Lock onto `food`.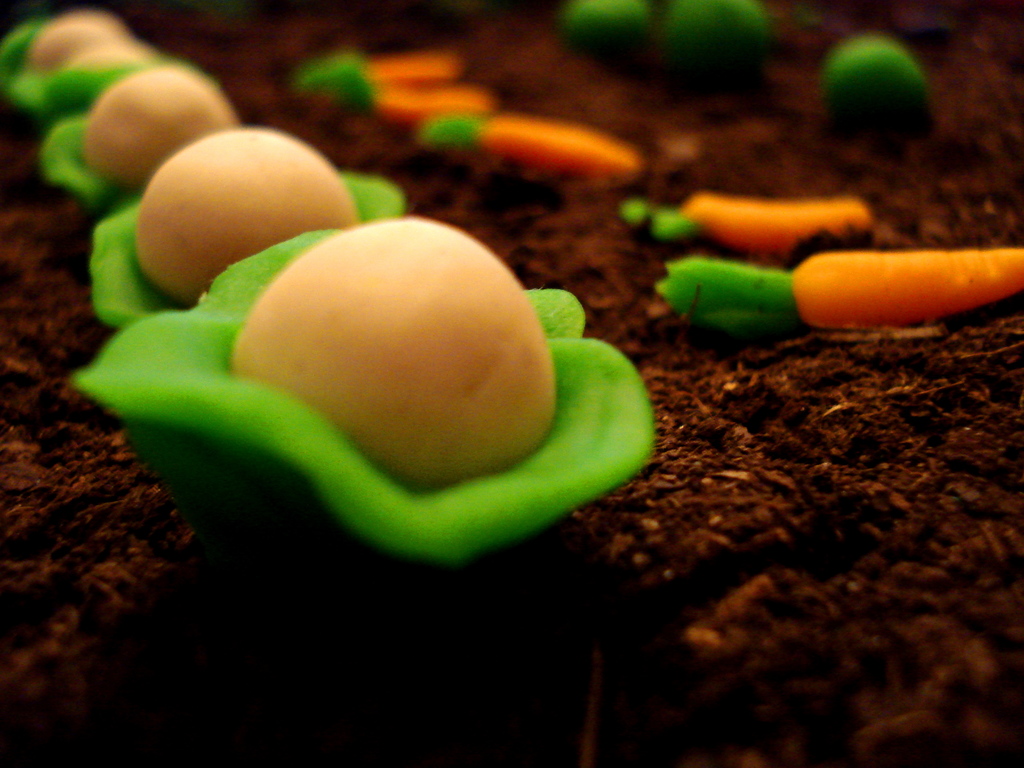
Locked: left=44, top=39, right=161, bottom=134.
